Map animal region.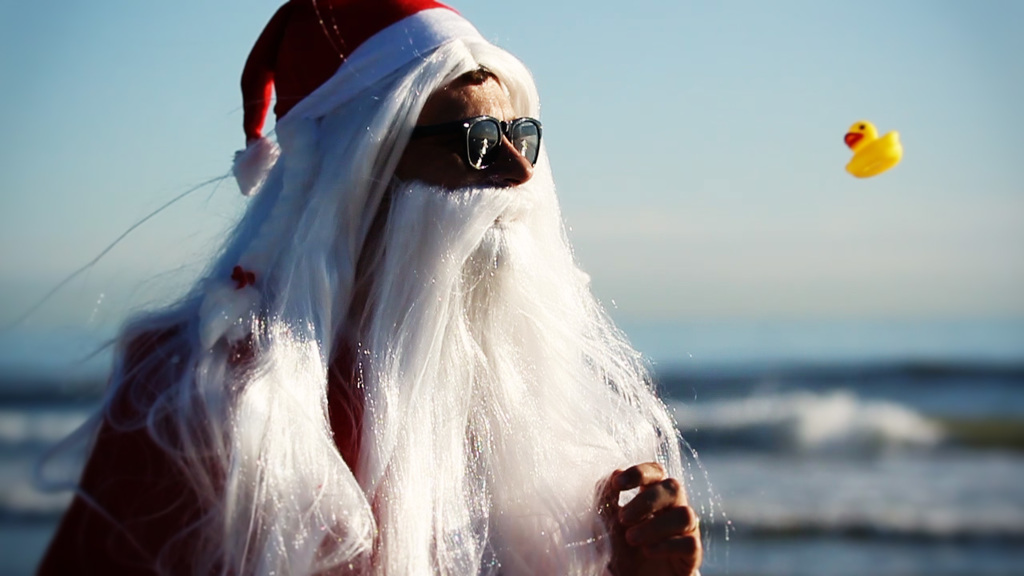
Mapped to x1=840, y1=118, x2=907, y2=179.
